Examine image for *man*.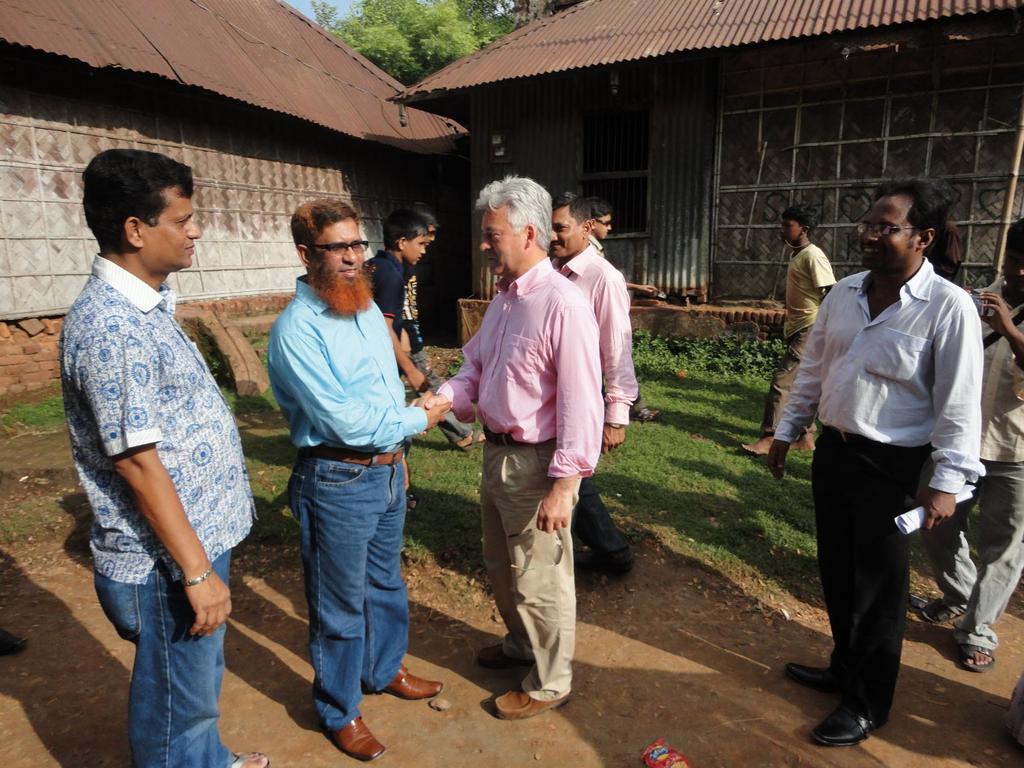
Examination result: bbox=(740, 202, 837, 459).
